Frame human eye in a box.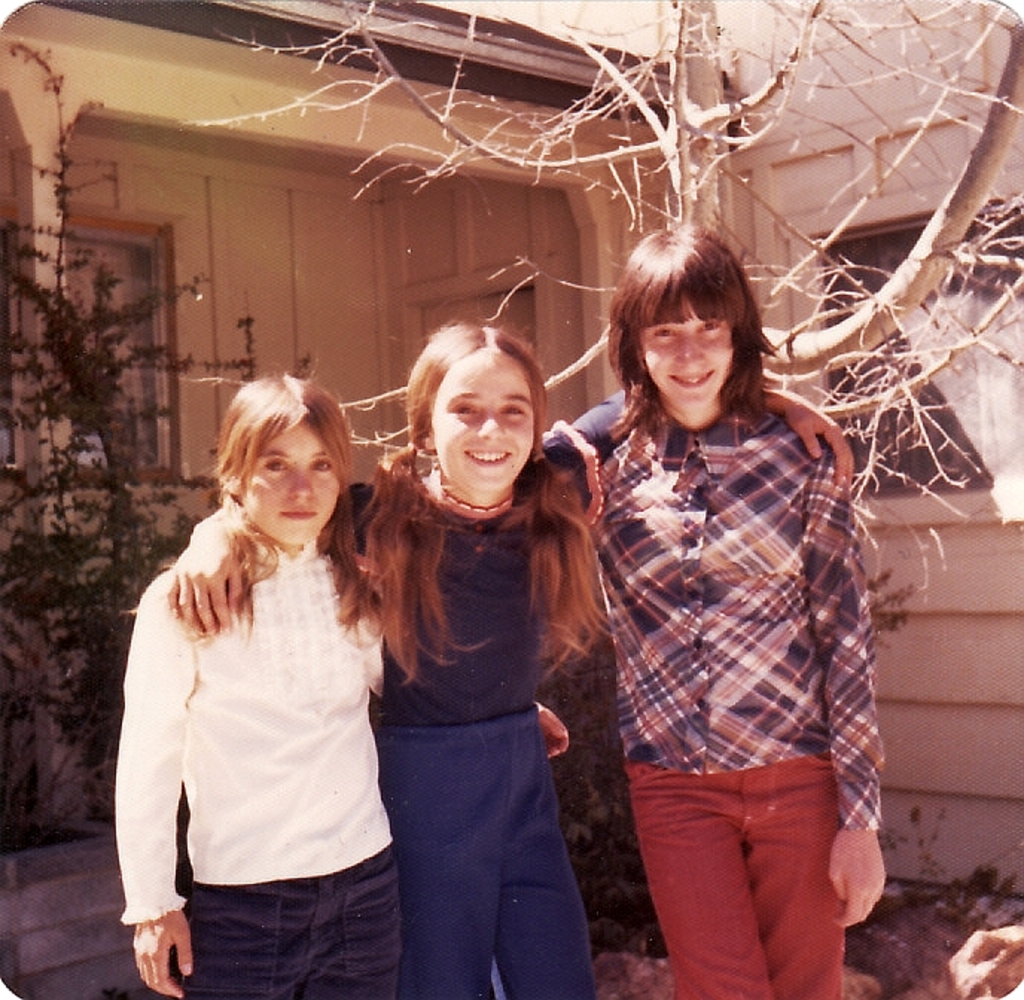
452,396,479,418.
